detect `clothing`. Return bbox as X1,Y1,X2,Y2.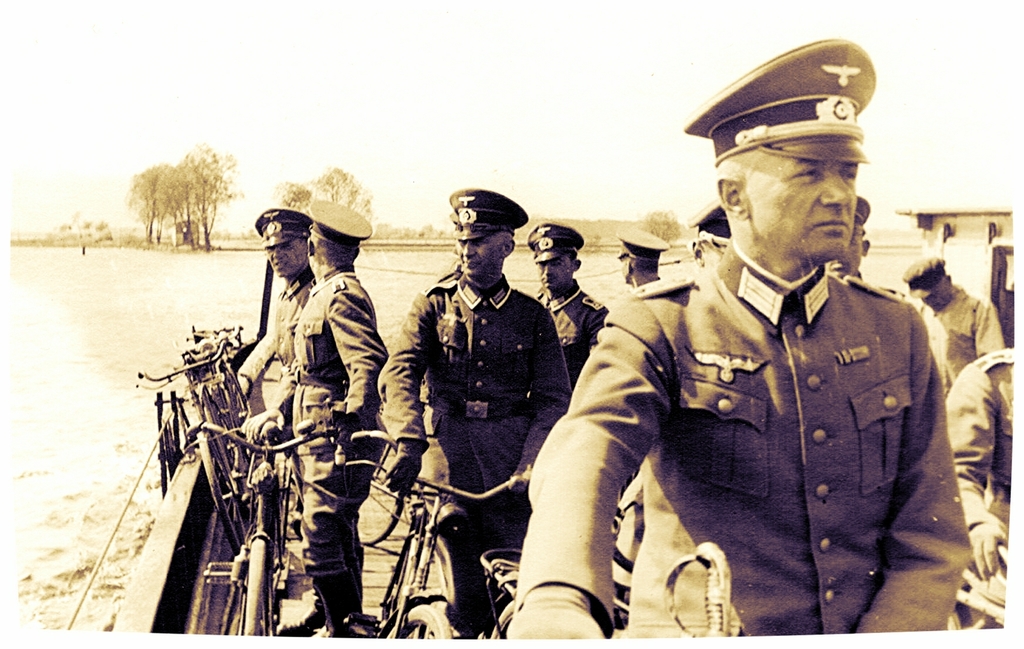
941,351,1011,559.
